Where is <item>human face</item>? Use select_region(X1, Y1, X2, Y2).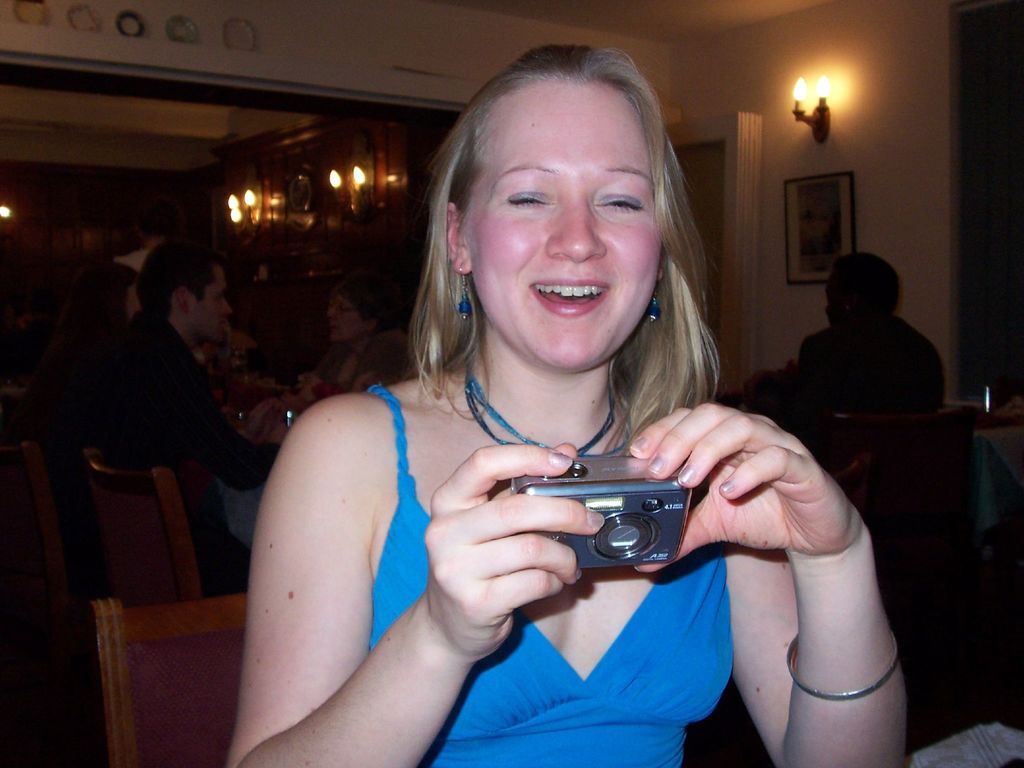
select_region(464, 83, 666, 369).
